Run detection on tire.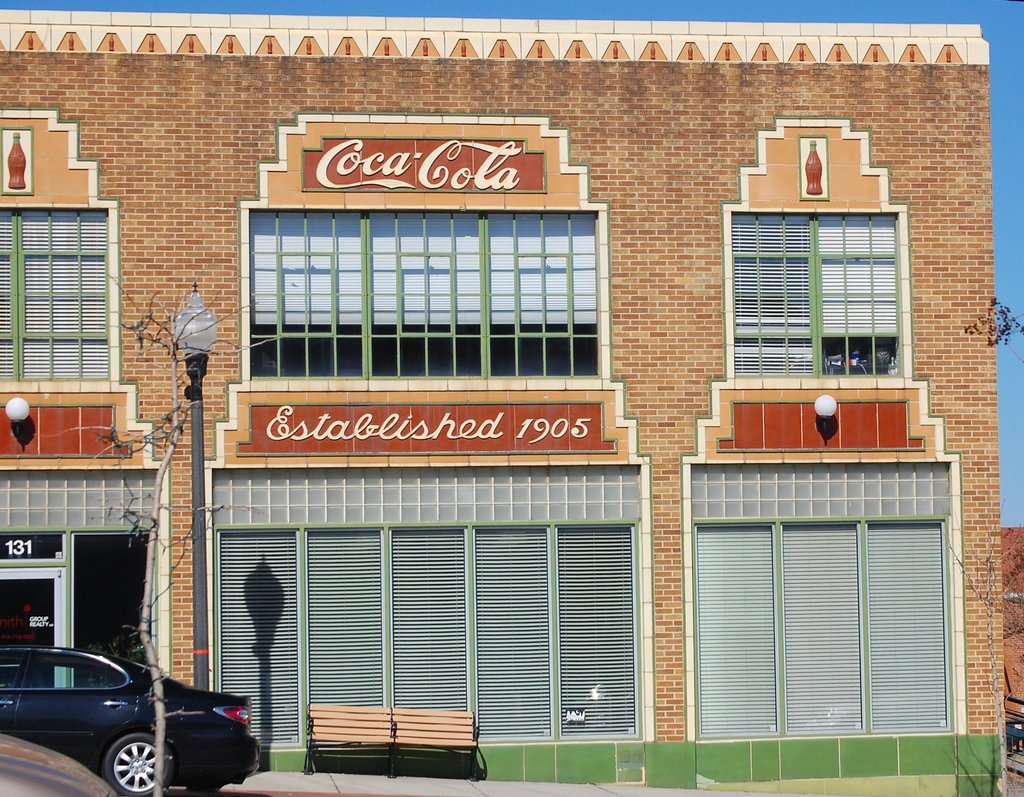
Result: region(109, 734, 167, 796).
